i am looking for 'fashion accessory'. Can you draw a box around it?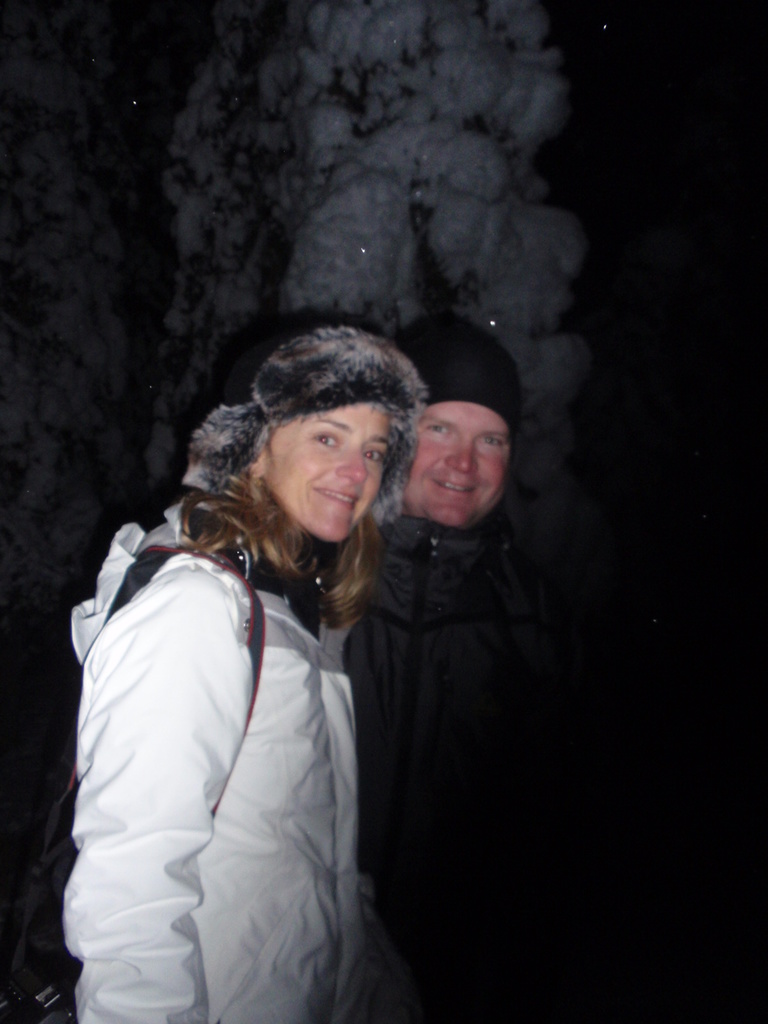
Sure, the bounding box is BBox(179, 316, 410, 531).
